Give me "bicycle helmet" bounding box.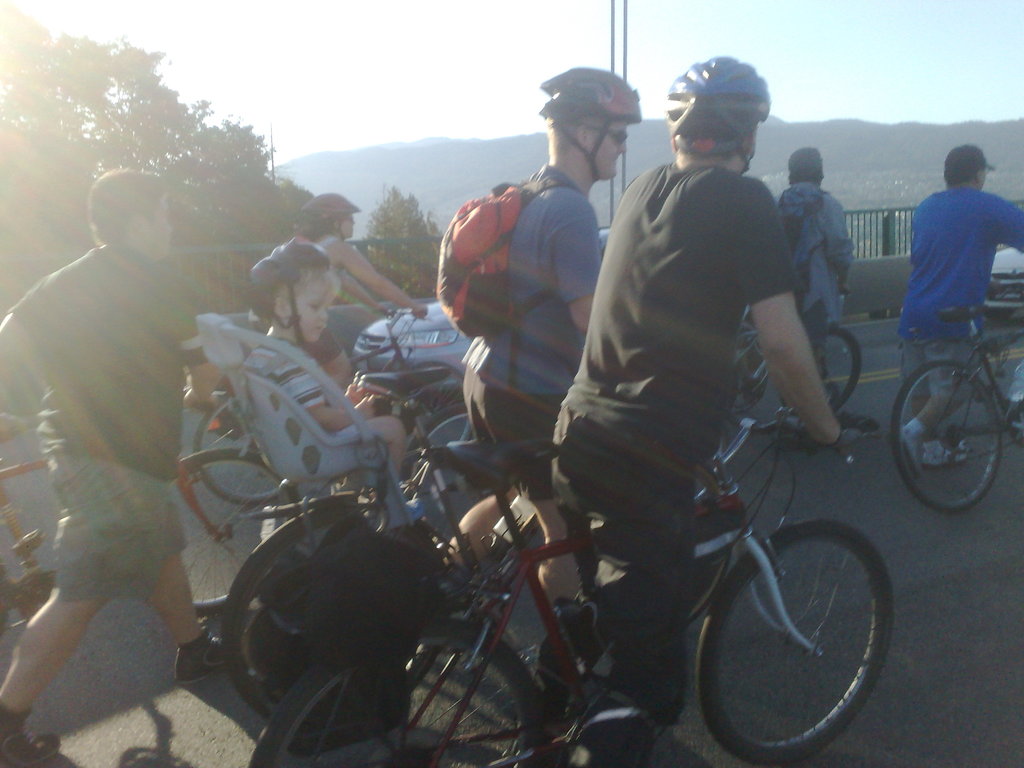
(248, 236, 331, 355).
